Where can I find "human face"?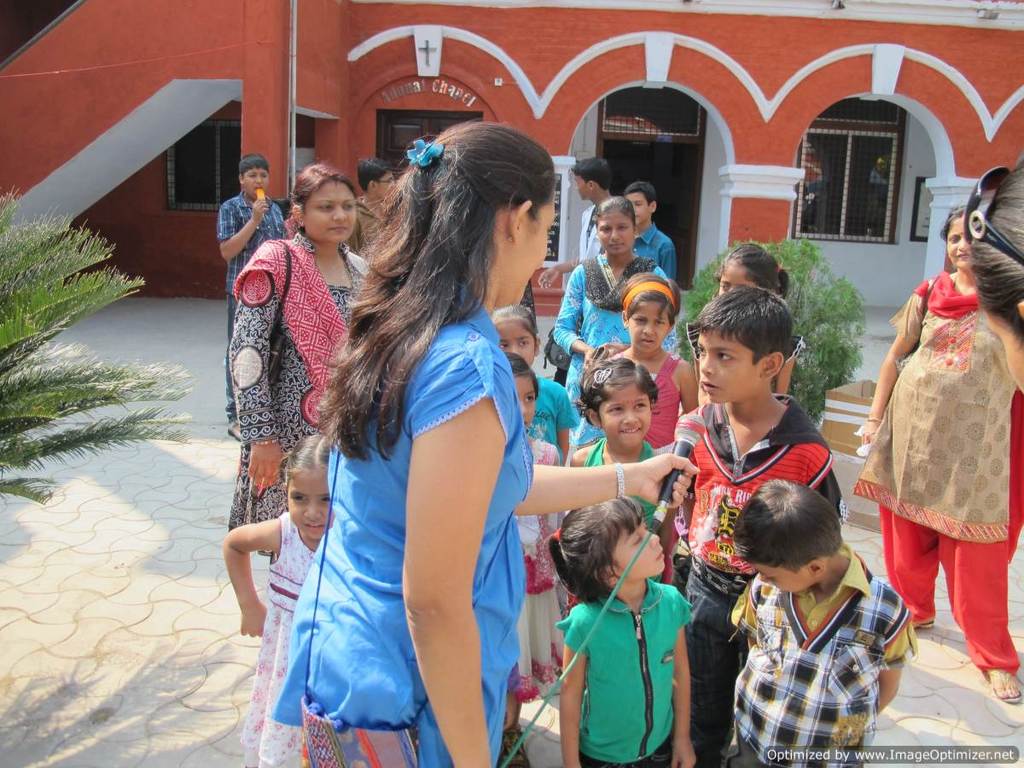
You can find it at bbox(945, 218, 971, 271).
